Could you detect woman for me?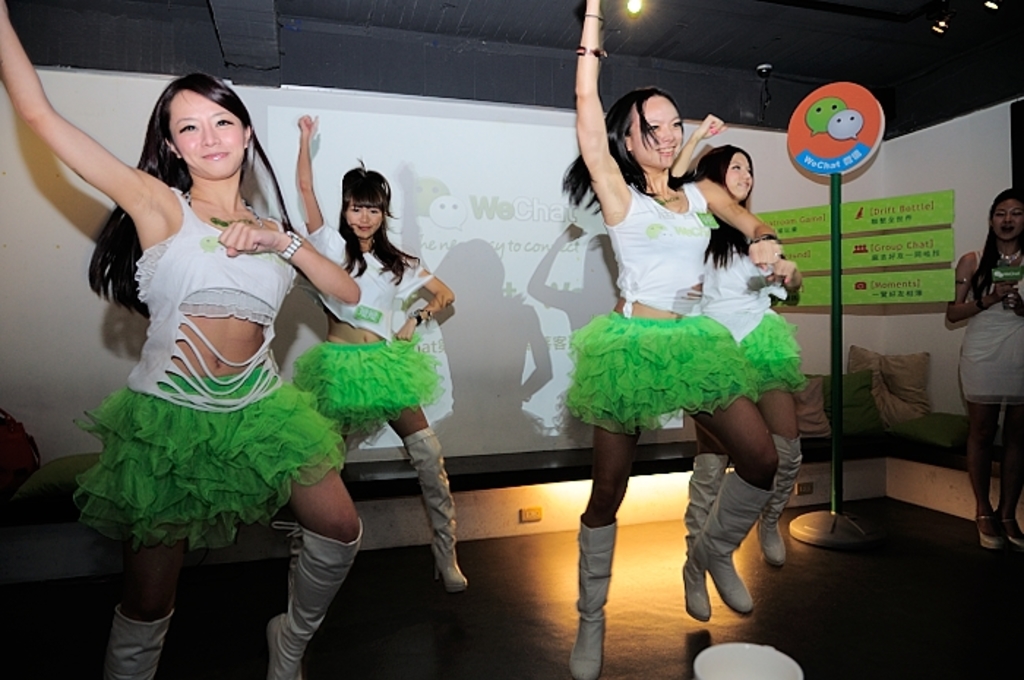
Detection result: bbox=[673, 118, 809, 622].
